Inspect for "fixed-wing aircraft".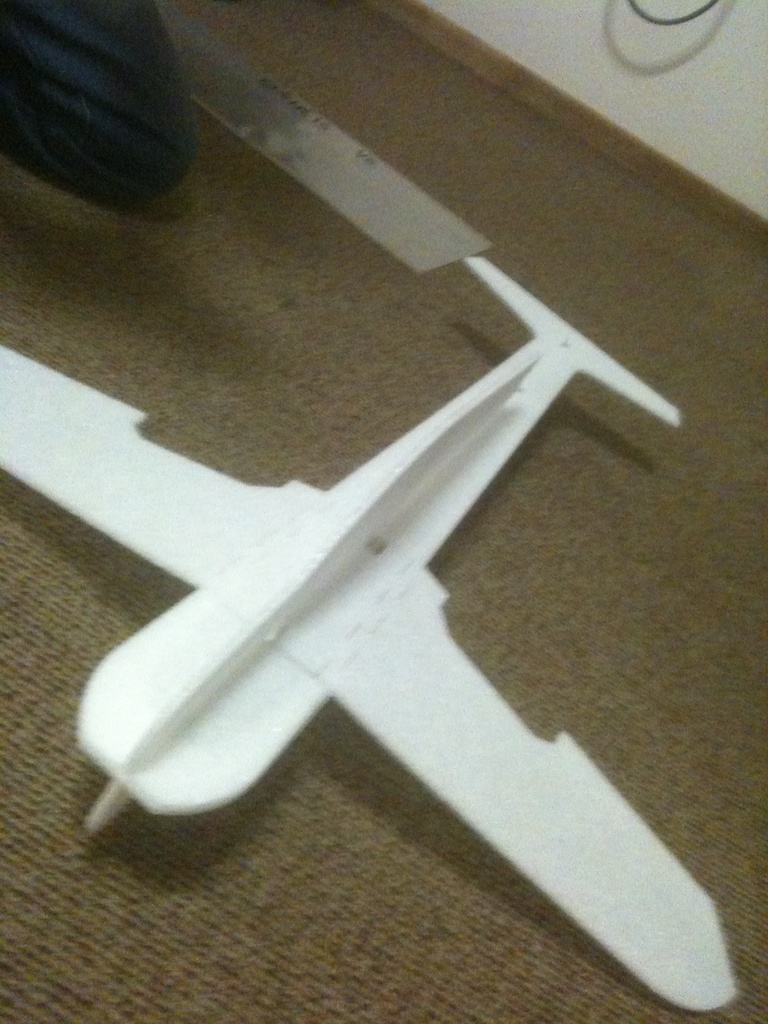
Inspection: box=[0, 263, 748, 1005].
